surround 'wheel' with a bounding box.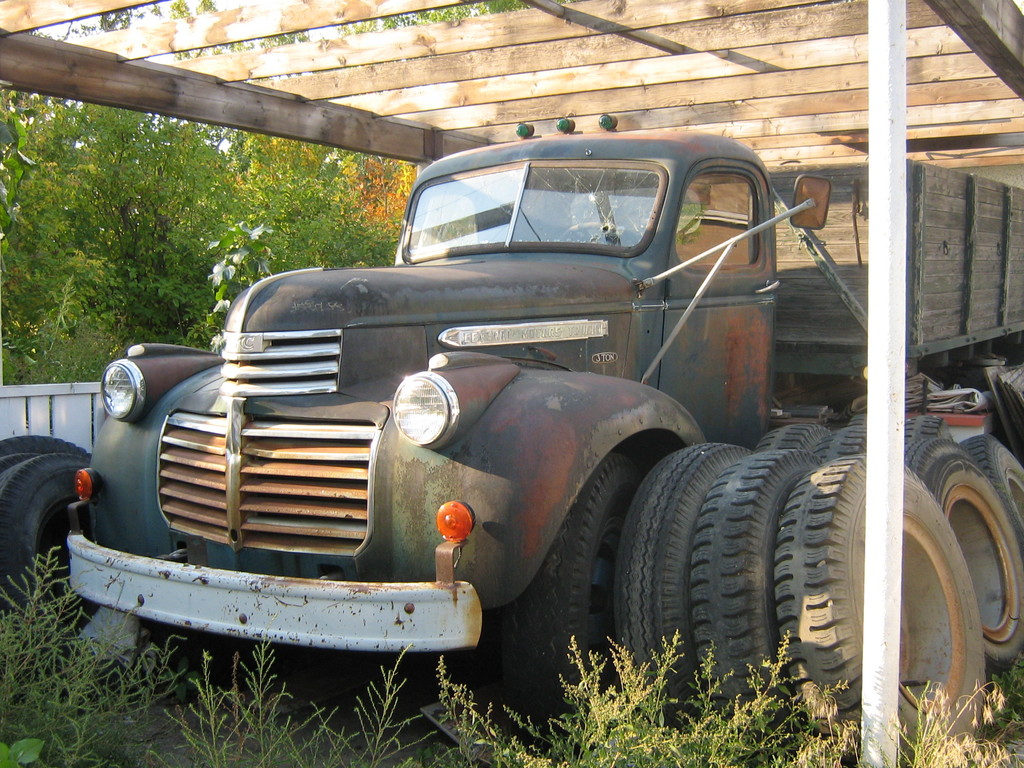
(x1=501, y1=447, x2=660, y2=751).
